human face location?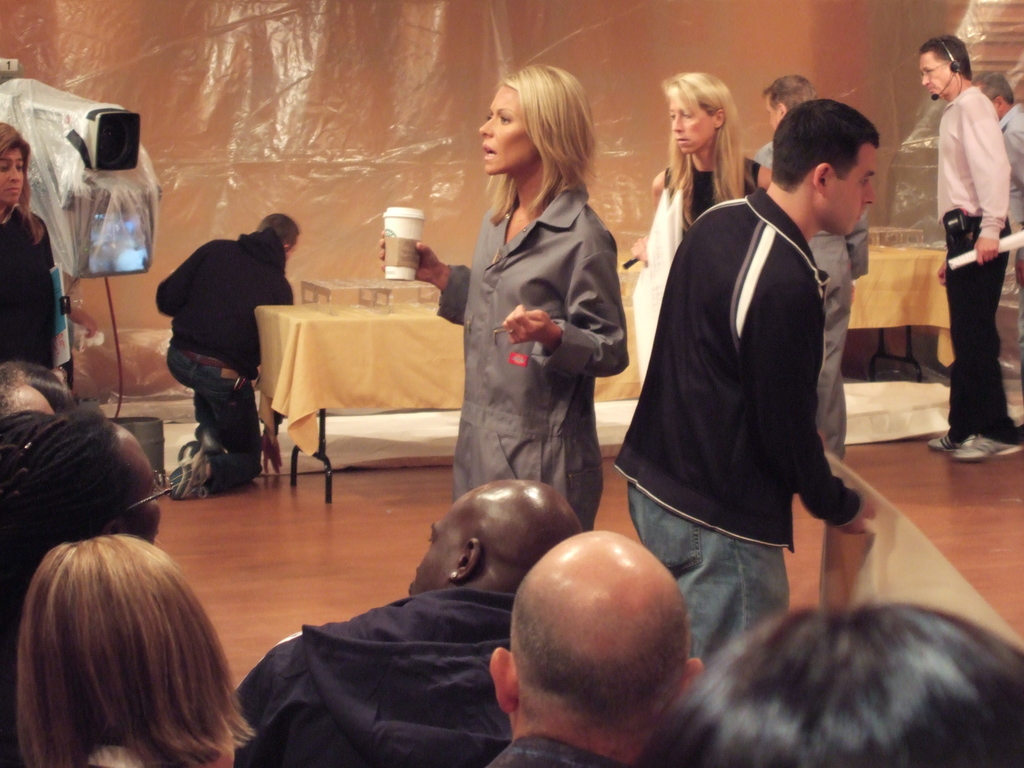
rect(15, 384, 55, 415)
